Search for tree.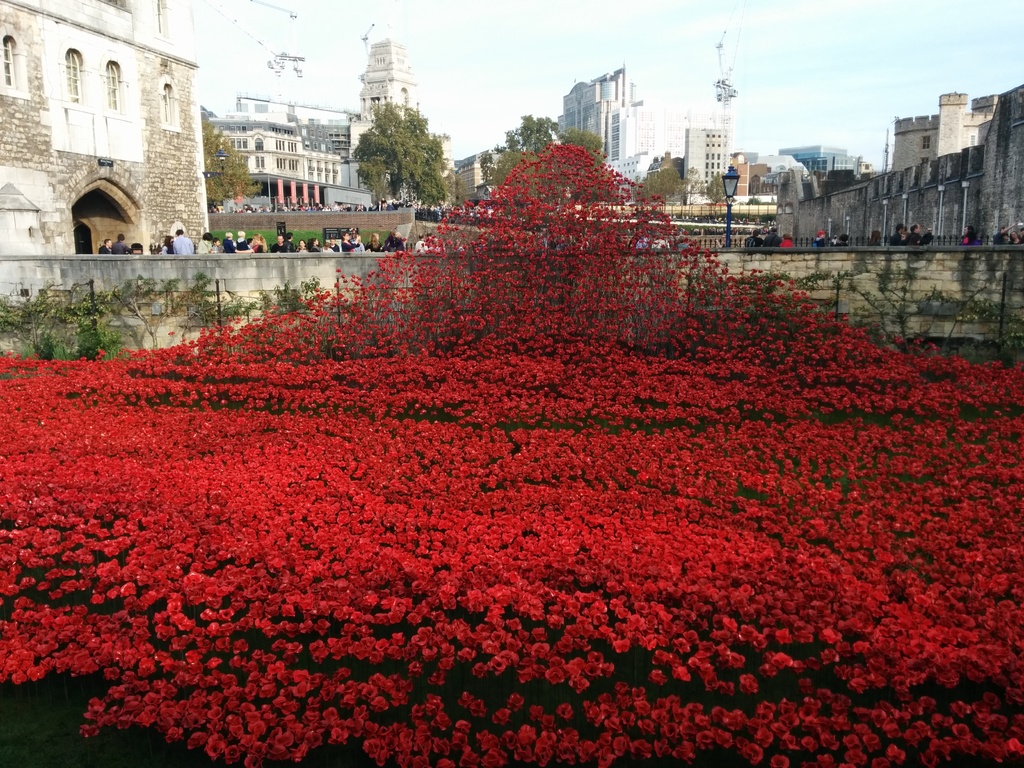
Found at region(476, 111, 621, 204).
